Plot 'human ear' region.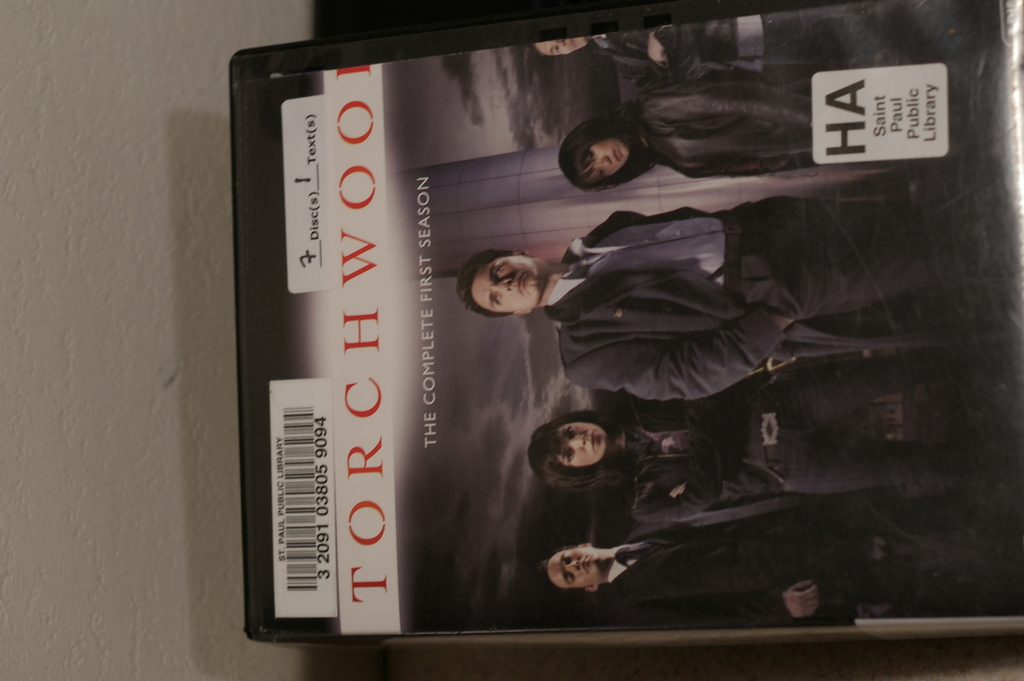
Plotted at rect(514, 311, 532, 316).
